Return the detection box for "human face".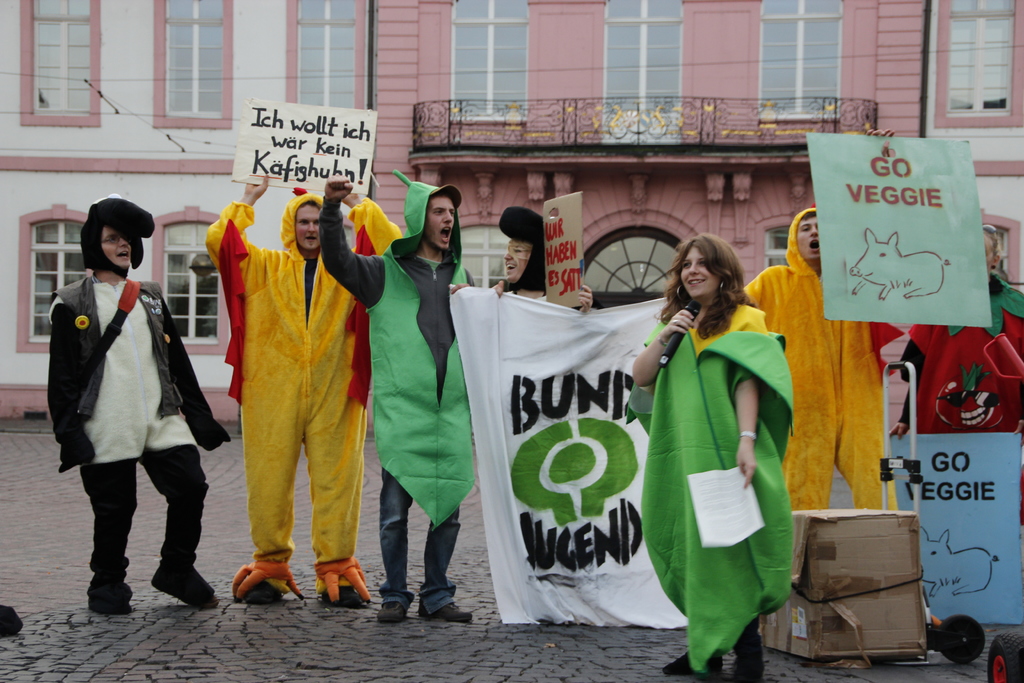
x1=982, y1=229, x2=995, y2=272.
